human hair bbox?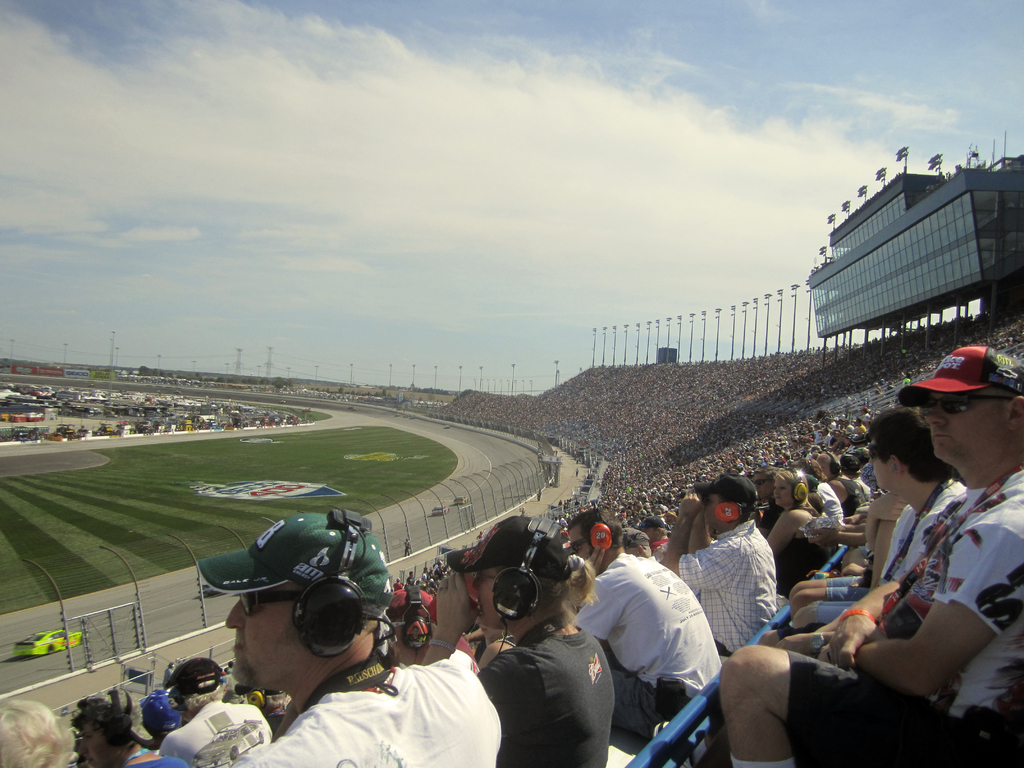
[left=172, top=674, right=233, bottom=712]
